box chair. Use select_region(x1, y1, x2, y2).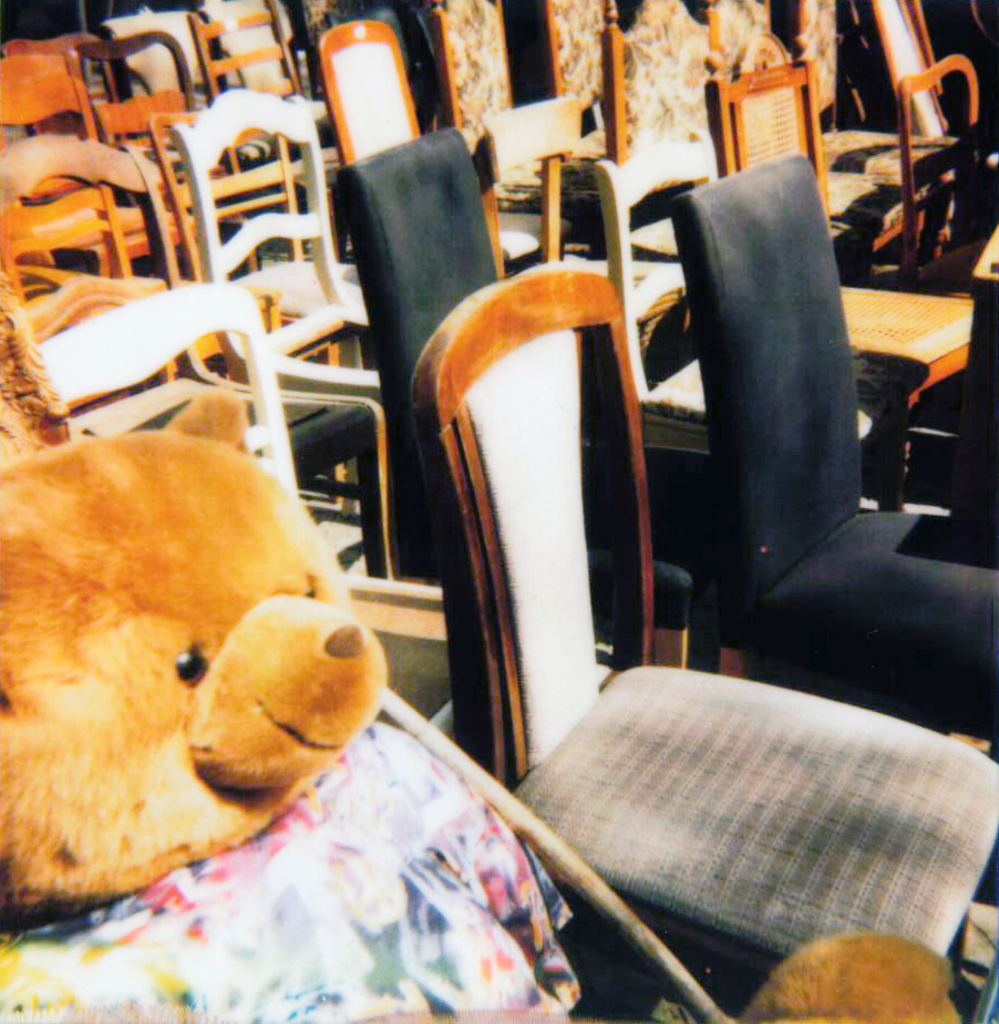
select_region(408, 281, 998, 999).
